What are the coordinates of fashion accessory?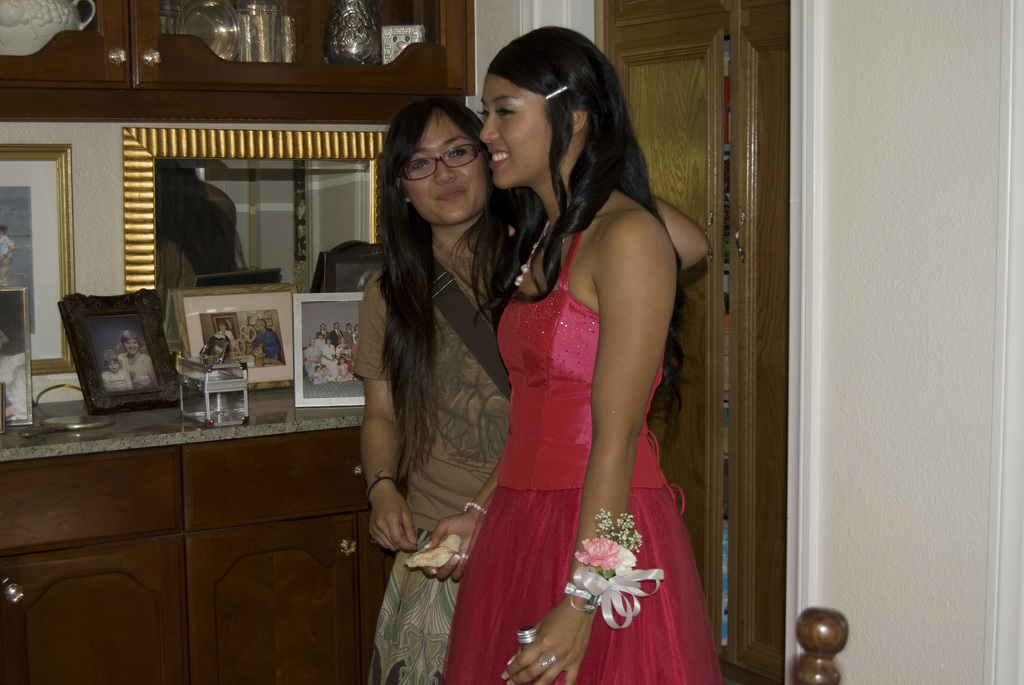
box=[366, 469, 397, 499].
